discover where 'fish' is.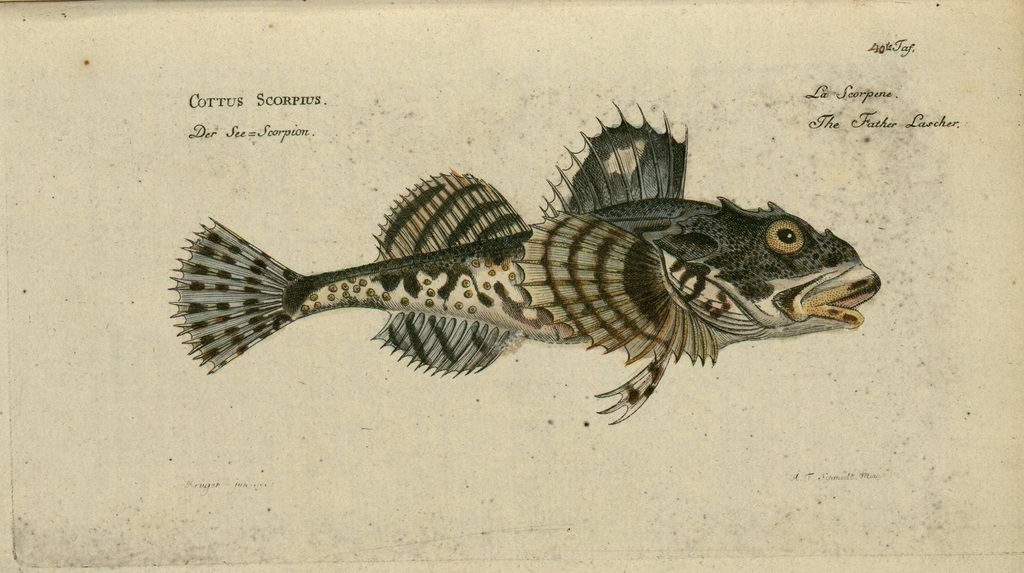
Discovered at 170, 126, 892, 395.
